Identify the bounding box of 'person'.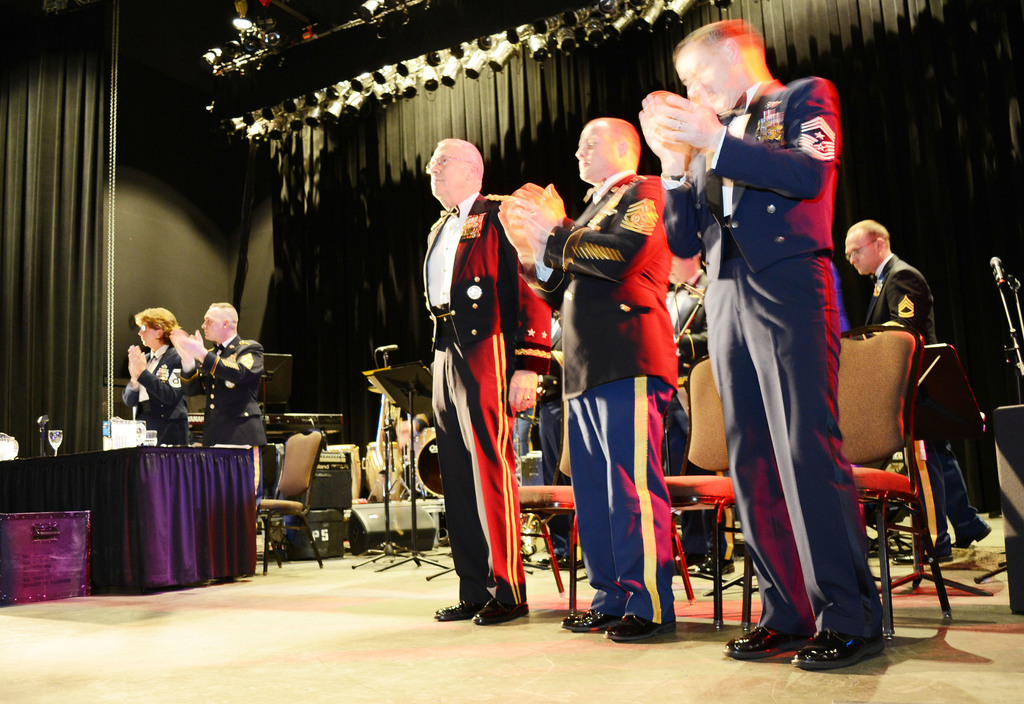
<region>118, 307, 191, 443</region>.
